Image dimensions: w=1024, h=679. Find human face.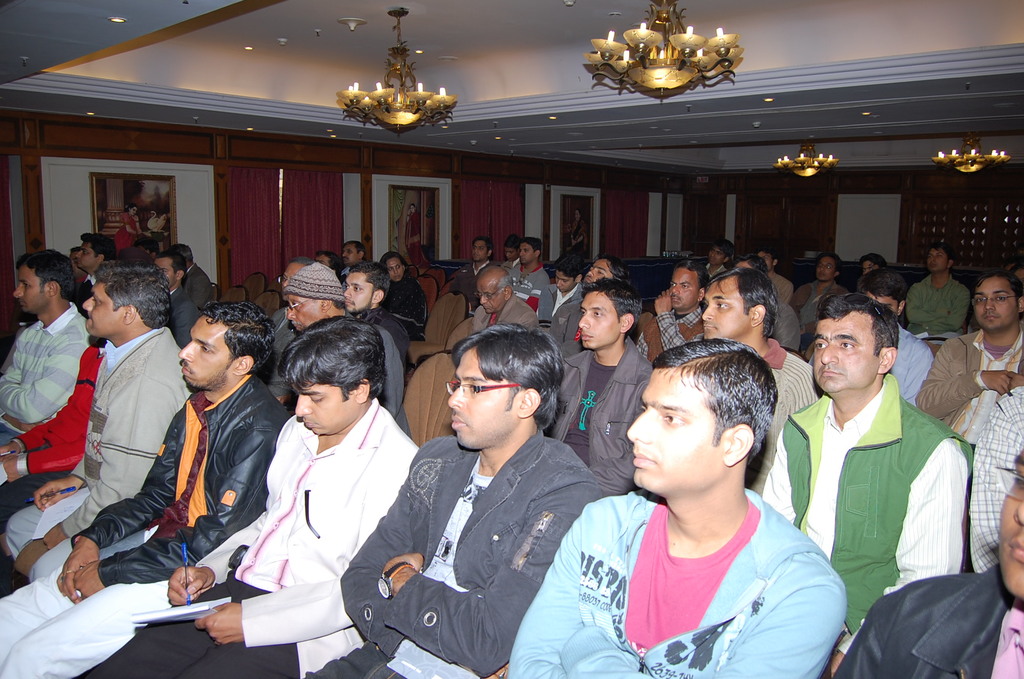
BBox(385, 253, 404, 286).
